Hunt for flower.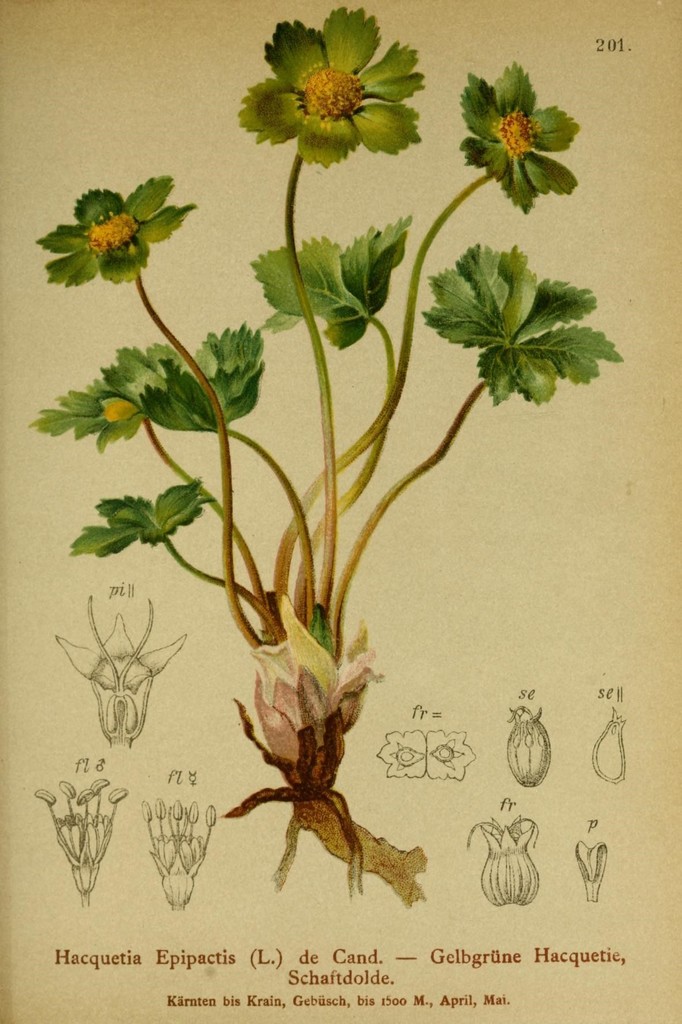
Hunted down at (x1=35, y1=368, x2=147, y2=455).
